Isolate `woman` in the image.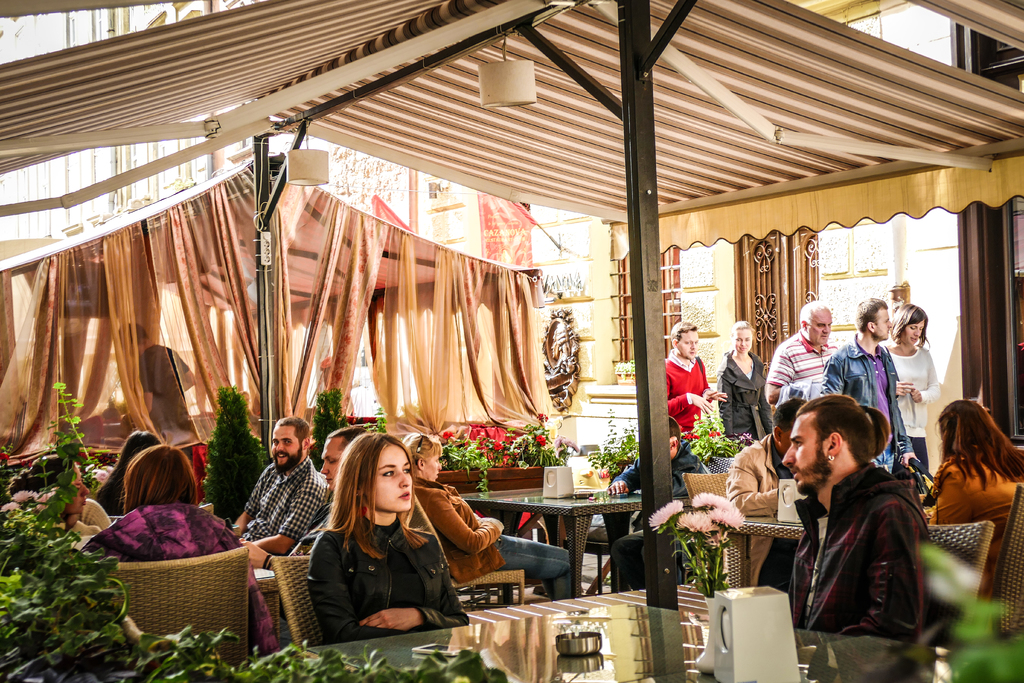
Isolated region: 309, 436, 469, 646.
